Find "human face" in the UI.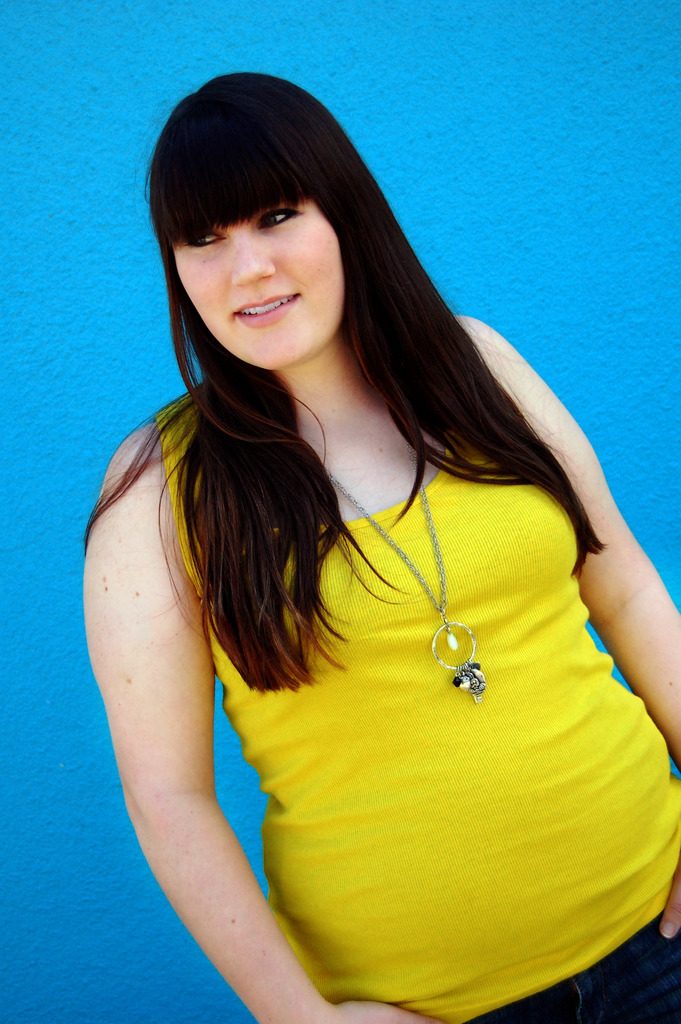
UI element at crop(168, 200, 345, 371).
